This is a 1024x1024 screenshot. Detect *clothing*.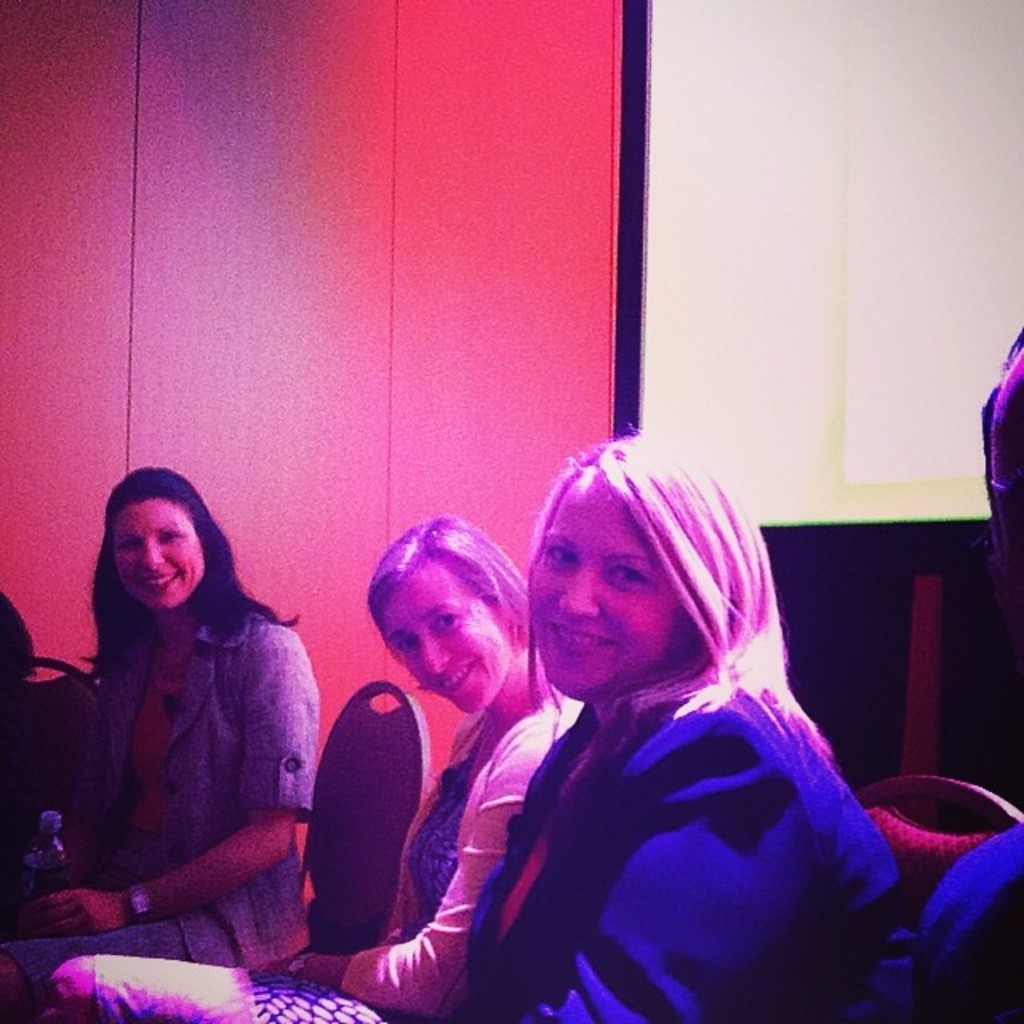
[x1=464, y1=678, x2=896, y2=1022].
